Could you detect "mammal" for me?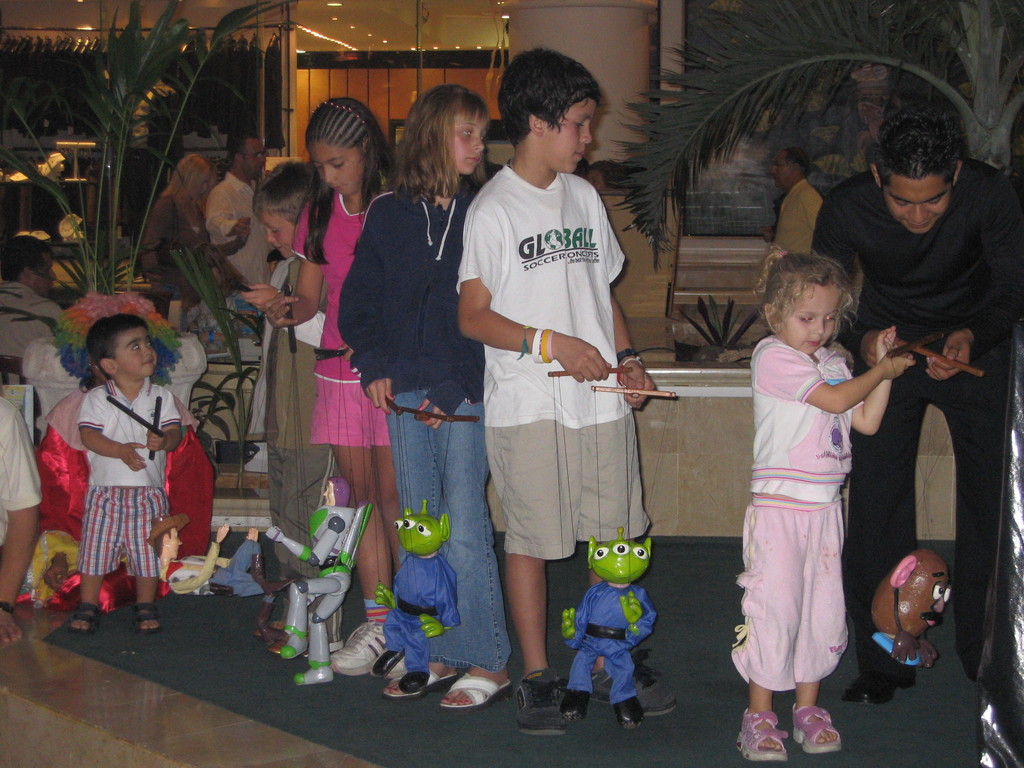
Detection result: (left=335, top=84, right=511, bottom=716).
